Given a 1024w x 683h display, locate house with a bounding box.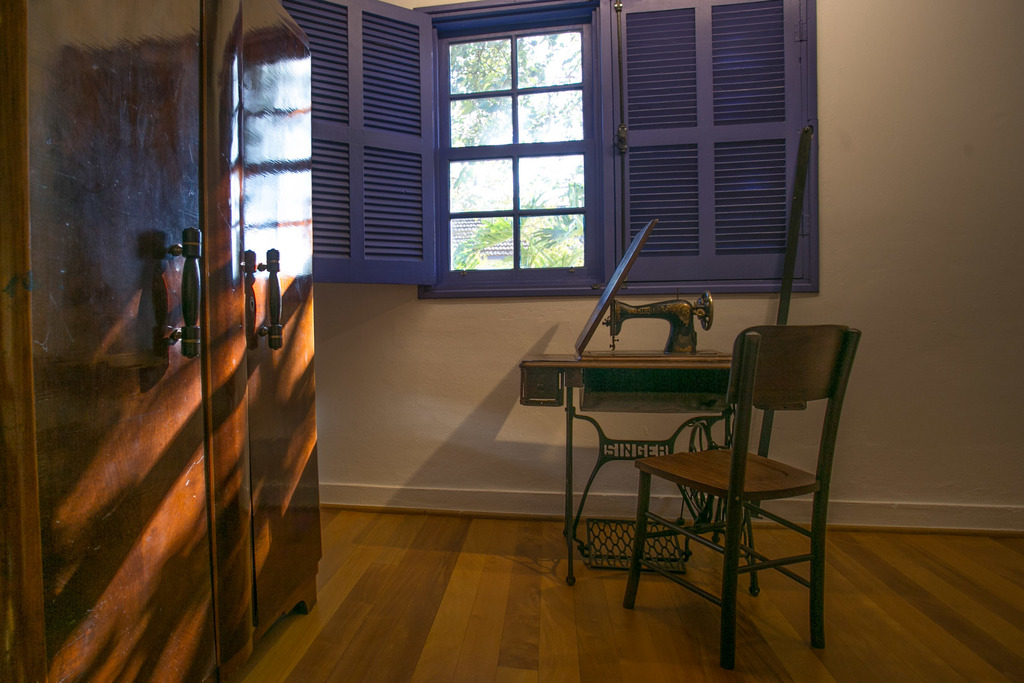
Located: bbox=(124, 0, 972, 630).
